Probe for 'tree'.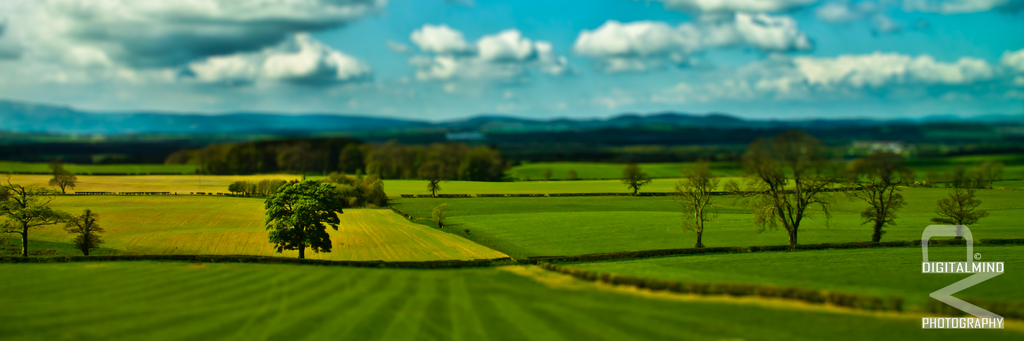
Probe result: 966/159/999/190.
